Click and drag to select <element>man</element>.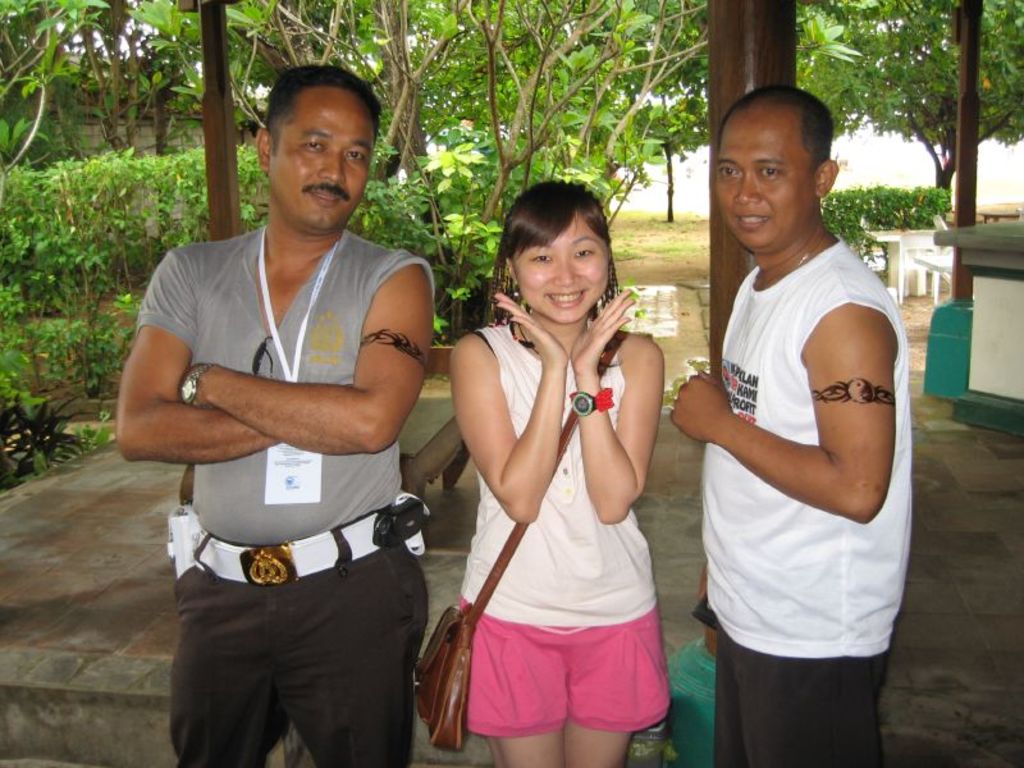
Selection: 128/69/444/763.
